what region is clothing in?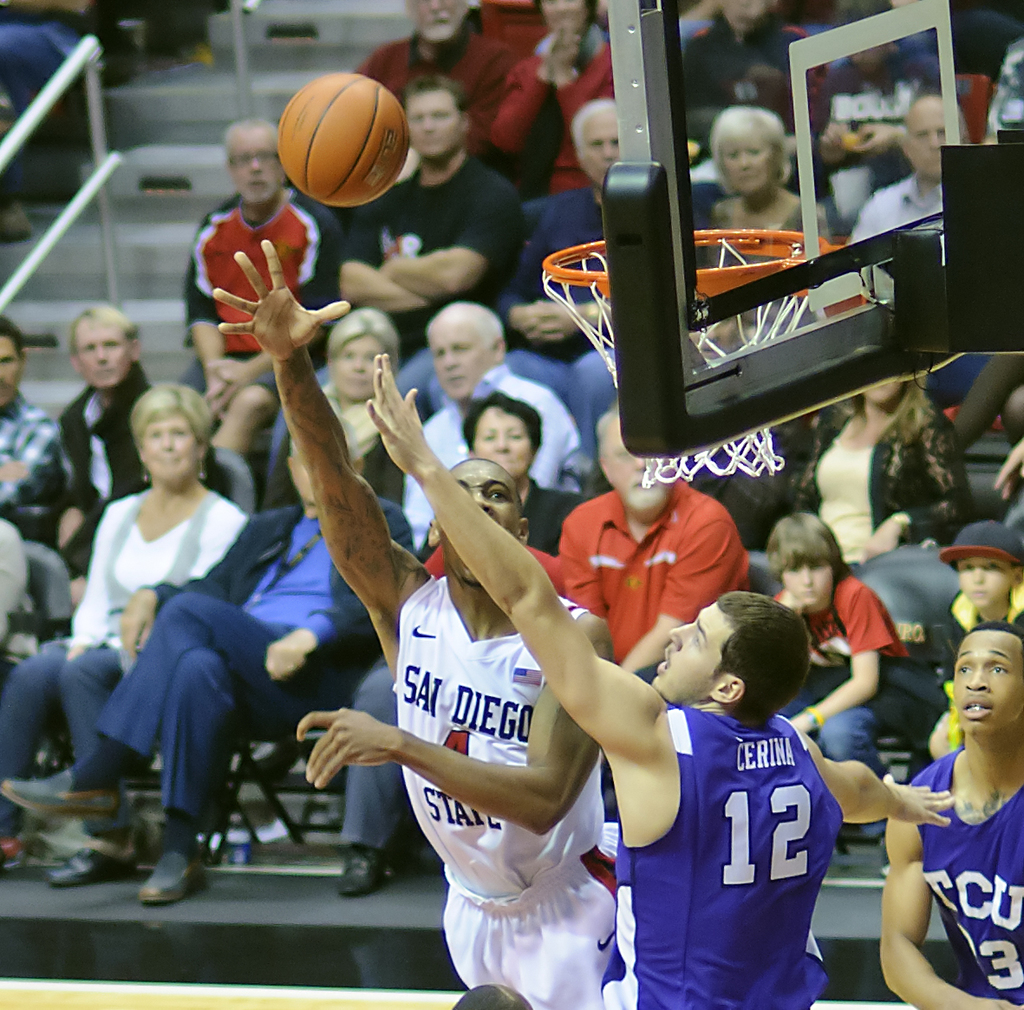
left=679, top=8, right=832, bottom=127.
